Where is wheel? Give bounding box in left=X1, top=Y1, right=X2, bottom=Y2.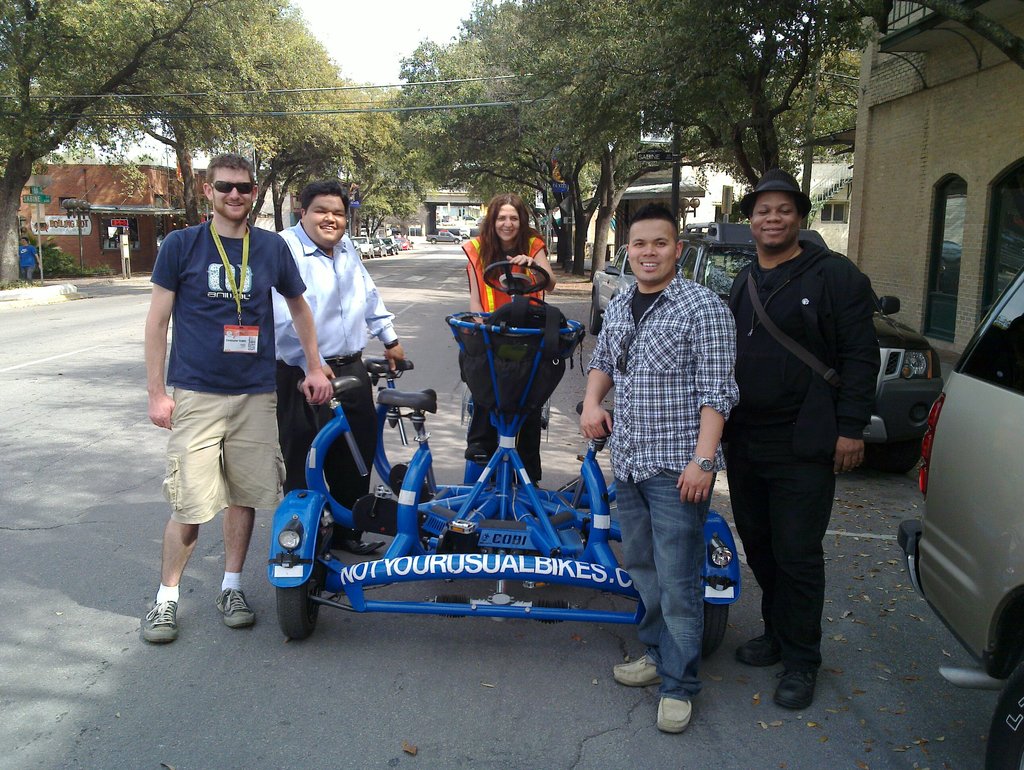
left=881, top=438, right=923, bottom=473.
